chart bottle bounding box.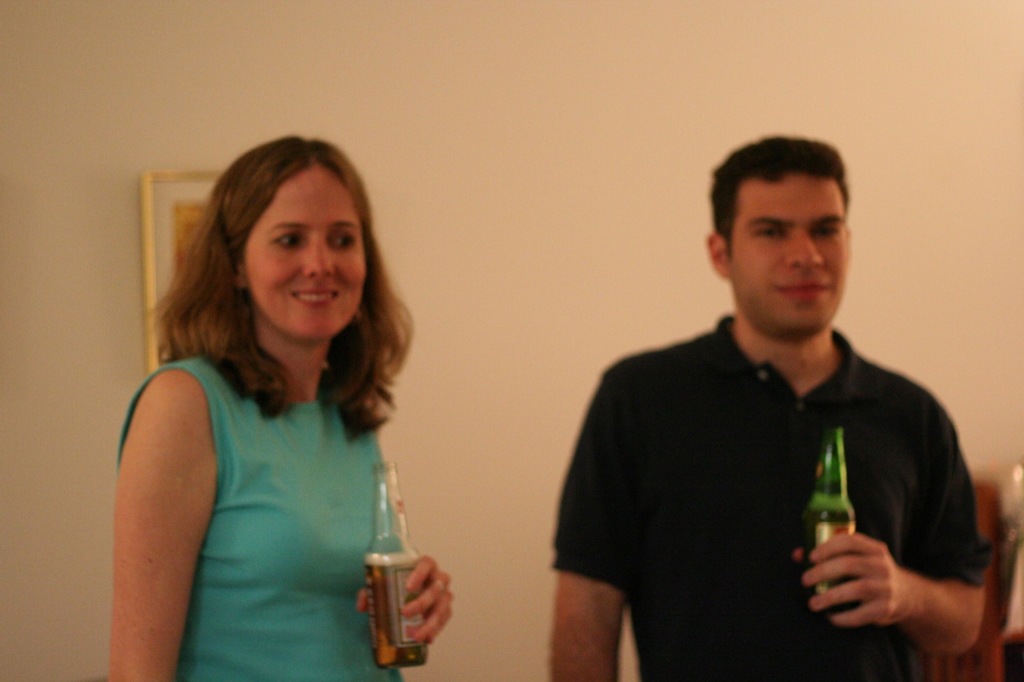
Charted: select_region(339, 459, 435, 670).
